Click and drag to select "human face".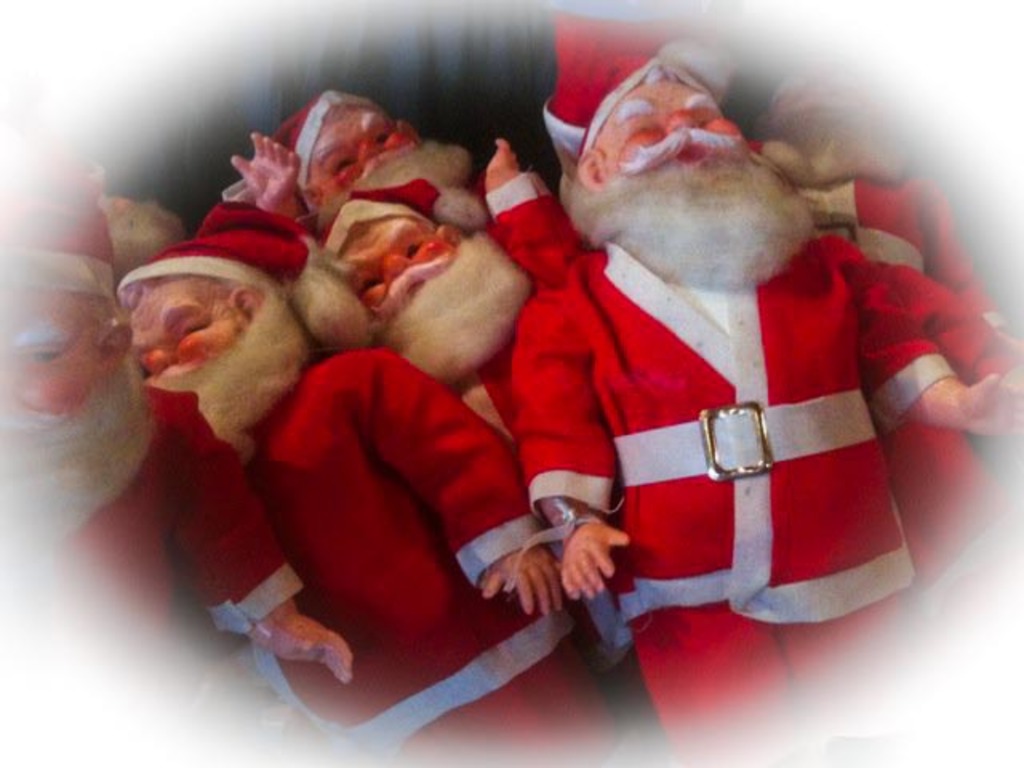
Selection: x1=608 y1=82 x2=741 y2=179.
